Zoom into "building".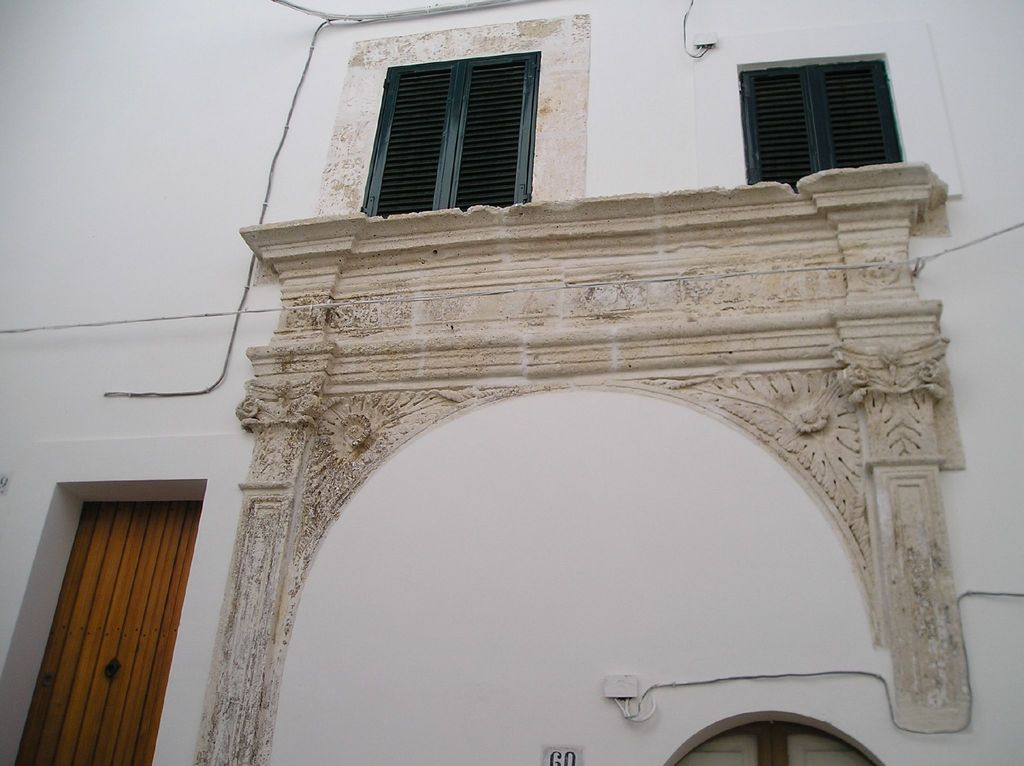
Zoom target: bbox=[0, 1, 1019, 765].
